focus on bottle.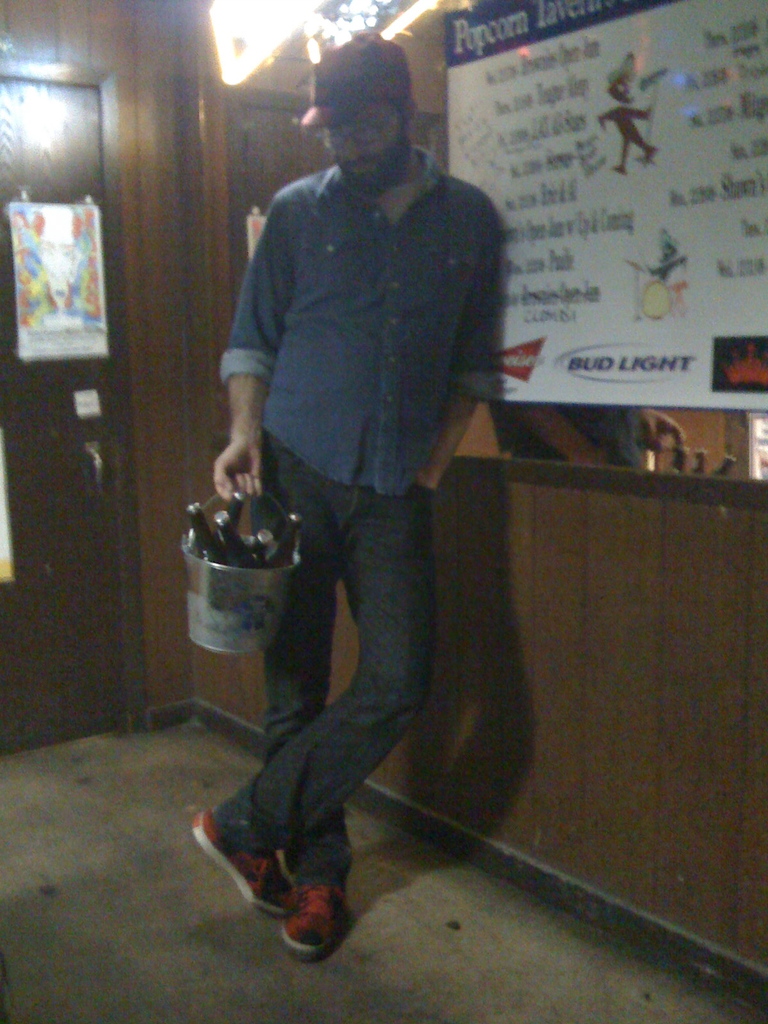
Focused at (x1=177, y1=493, x2=236, y2=561).
